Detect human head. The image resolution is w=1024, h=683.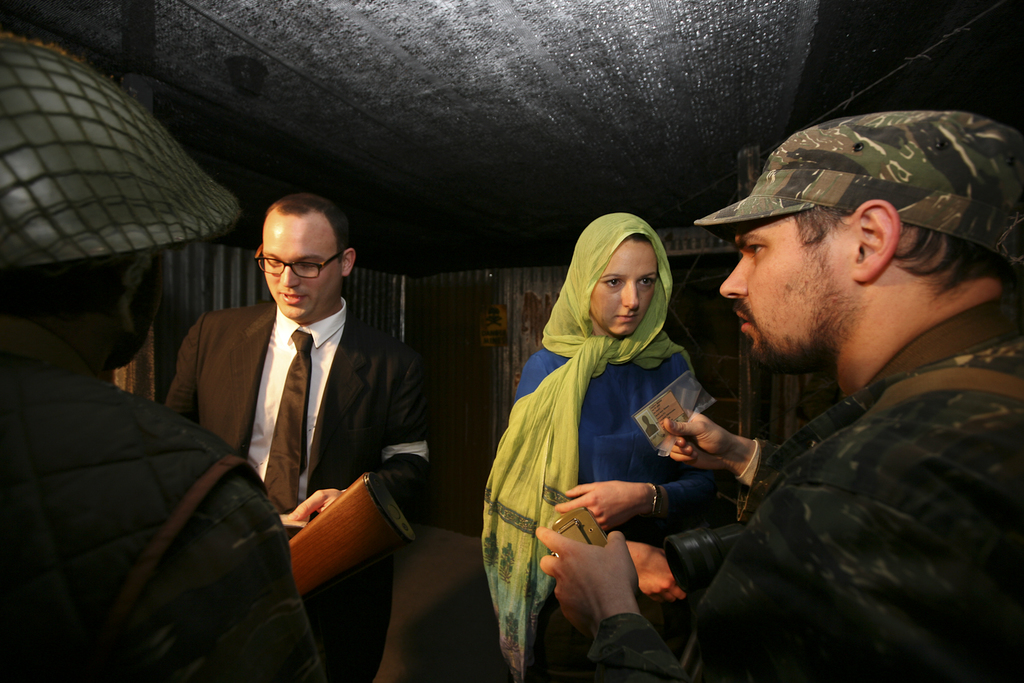
{"x1": 550, "y1": 208, "x2": 682, "y2": 362}.
